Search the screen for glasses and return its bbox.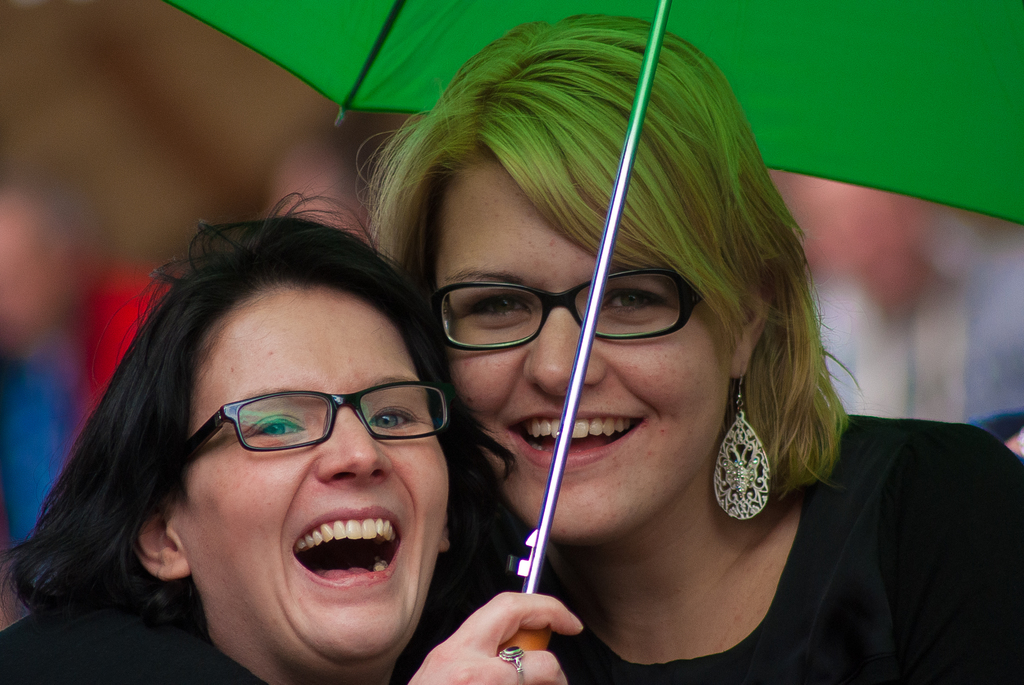
Found: x1=173, y1=384, x2=444, y2=478.
